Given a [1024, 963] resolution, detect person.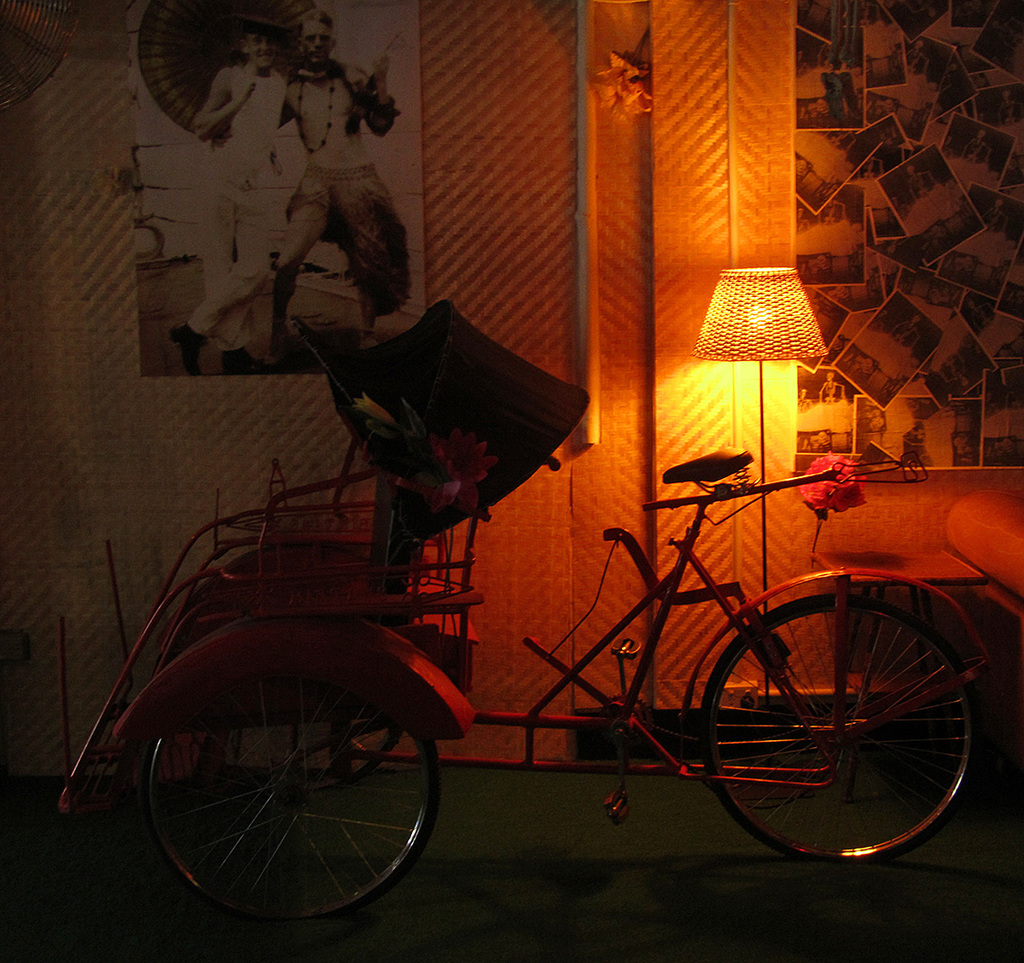
box=[172, 19, 284, 379].
